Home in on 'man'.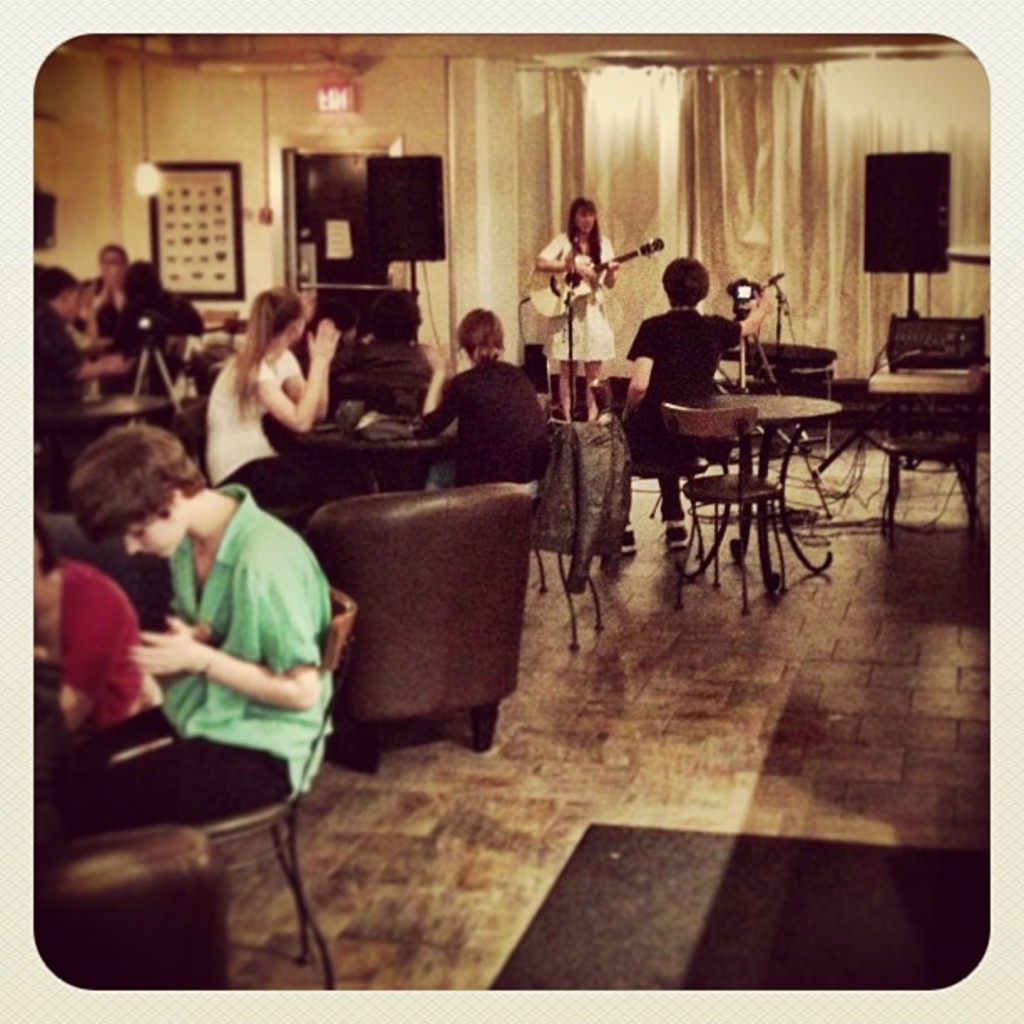
Homed in at (328,289,450,417).
